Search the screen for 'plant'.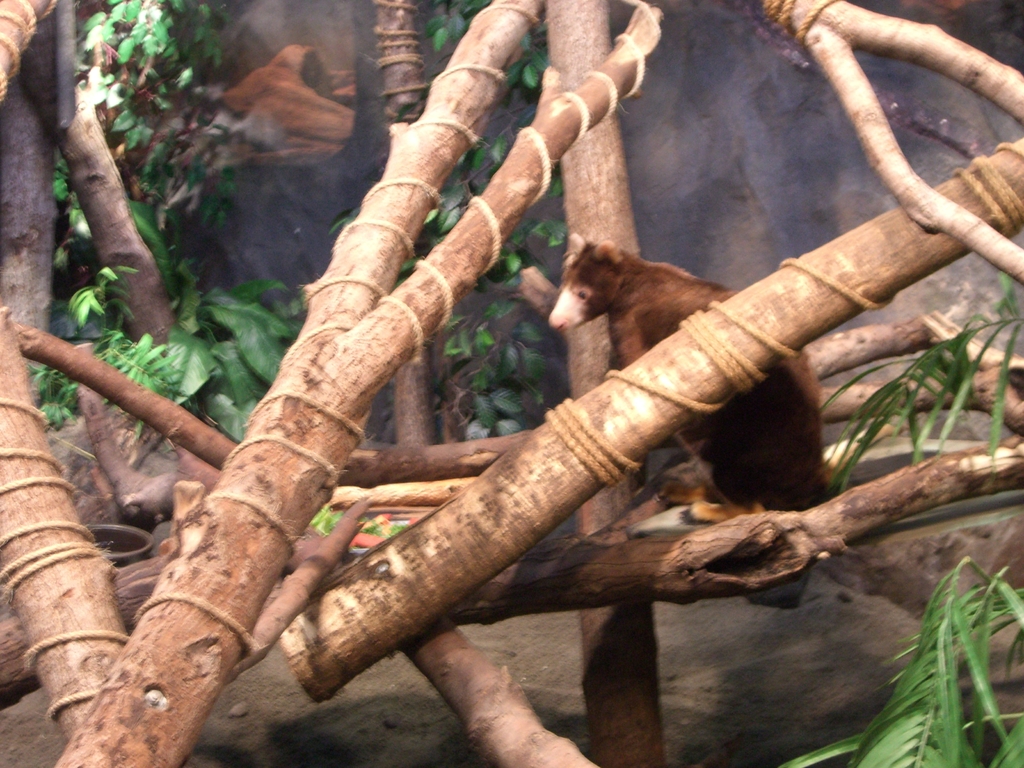
Found at <box>886,540,1021,760</box>.
